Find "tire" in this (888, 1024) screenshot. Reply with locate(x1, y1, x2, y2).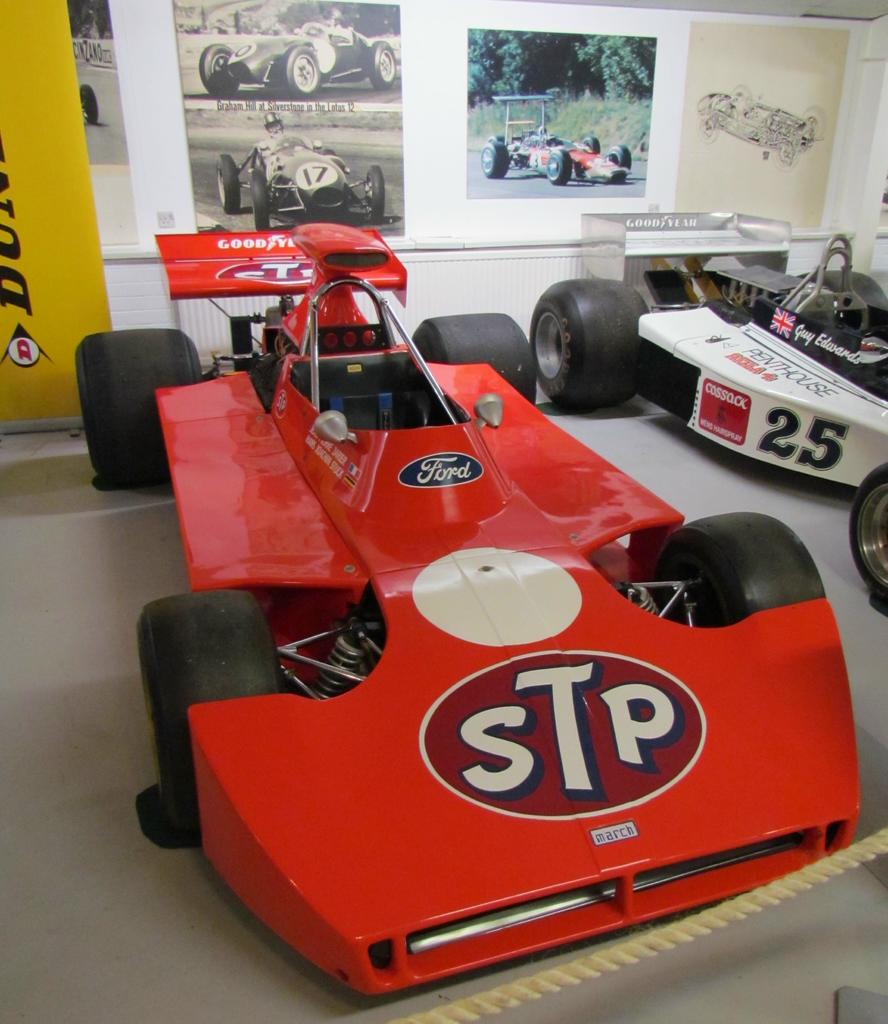
locate(69, 330, 210, 486).
